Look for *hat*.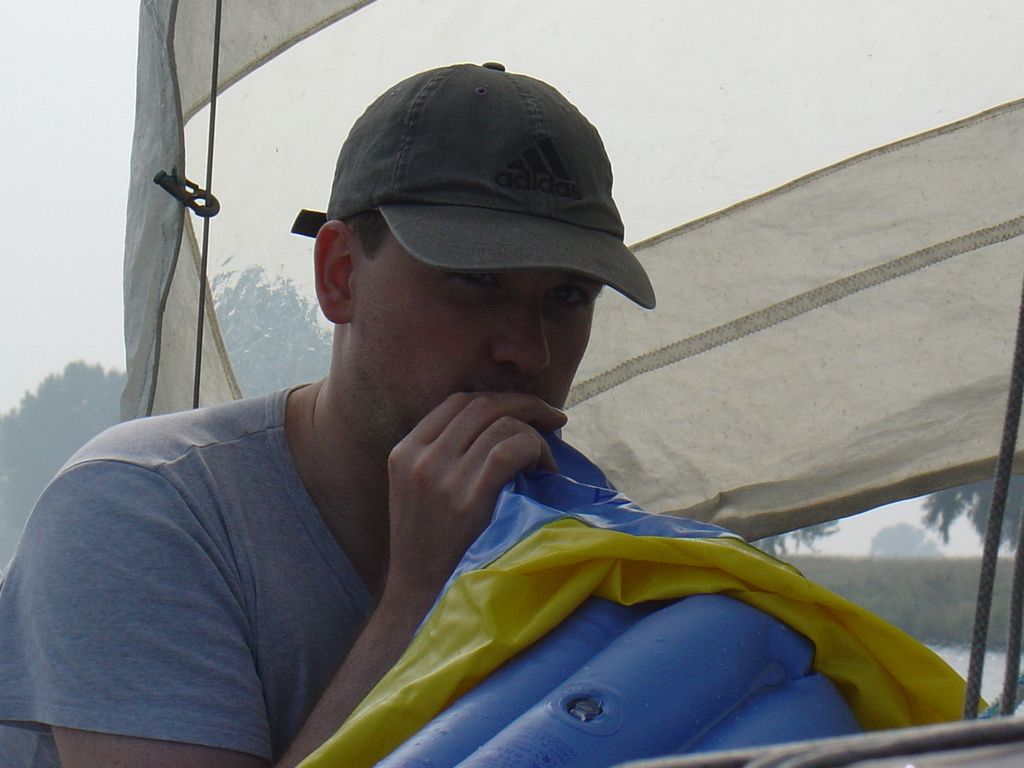
Found: box(290, 60, 660, 314).
